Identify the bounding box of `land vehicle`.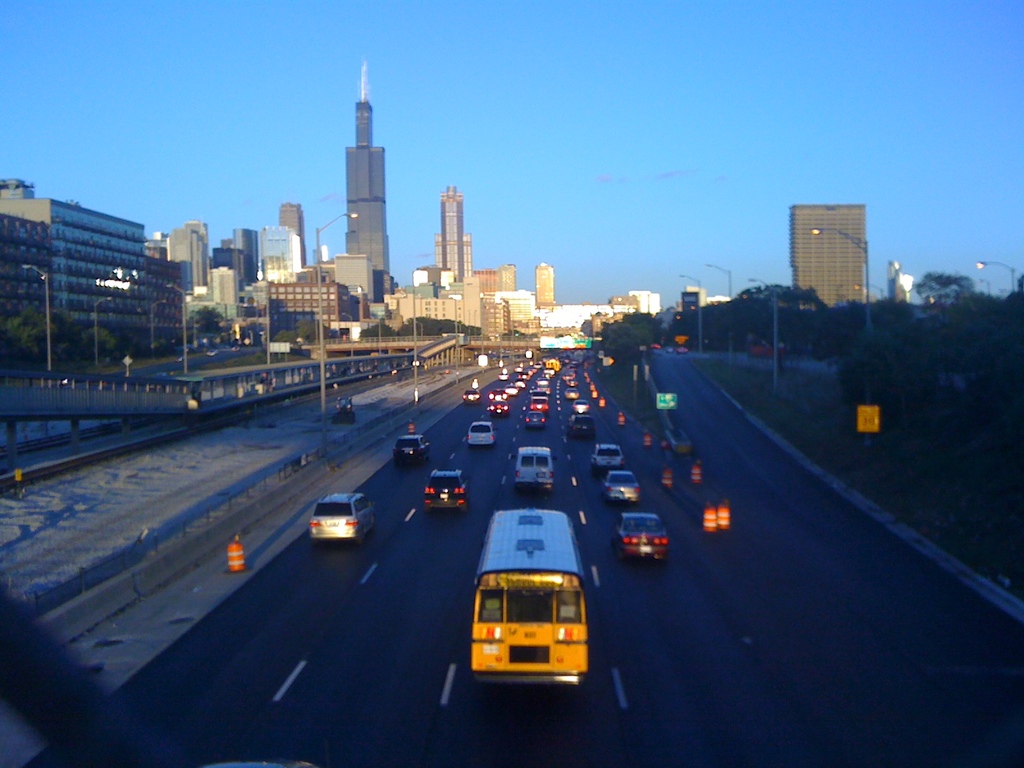
left=572, top=401, right=589, bottom=415.
